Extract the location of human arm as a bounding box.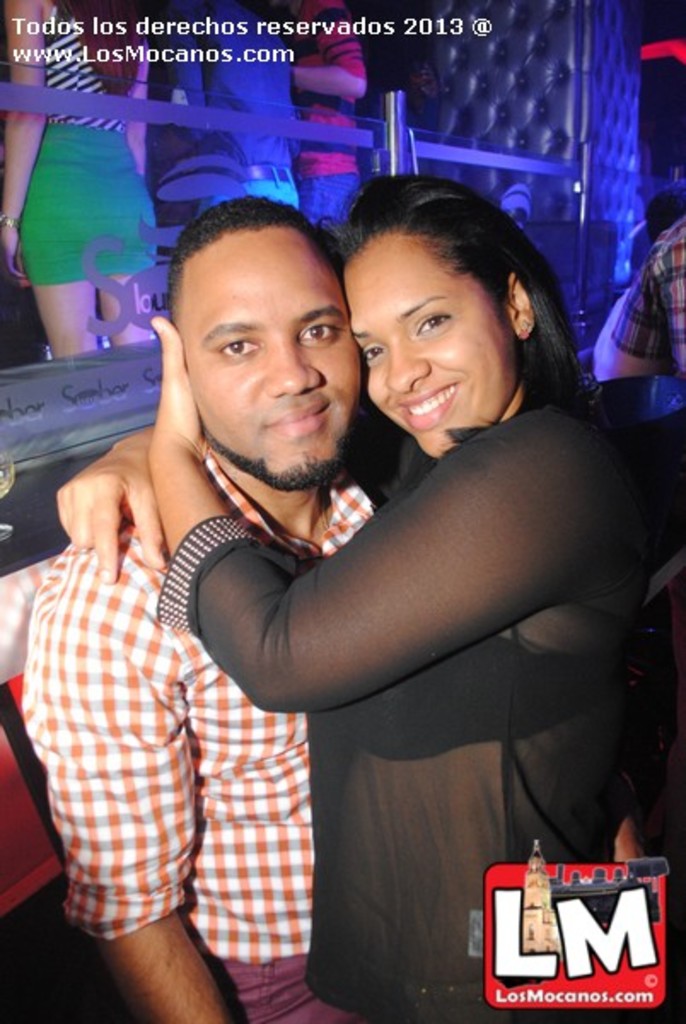
l=51, t=413, r=171, b=589.
